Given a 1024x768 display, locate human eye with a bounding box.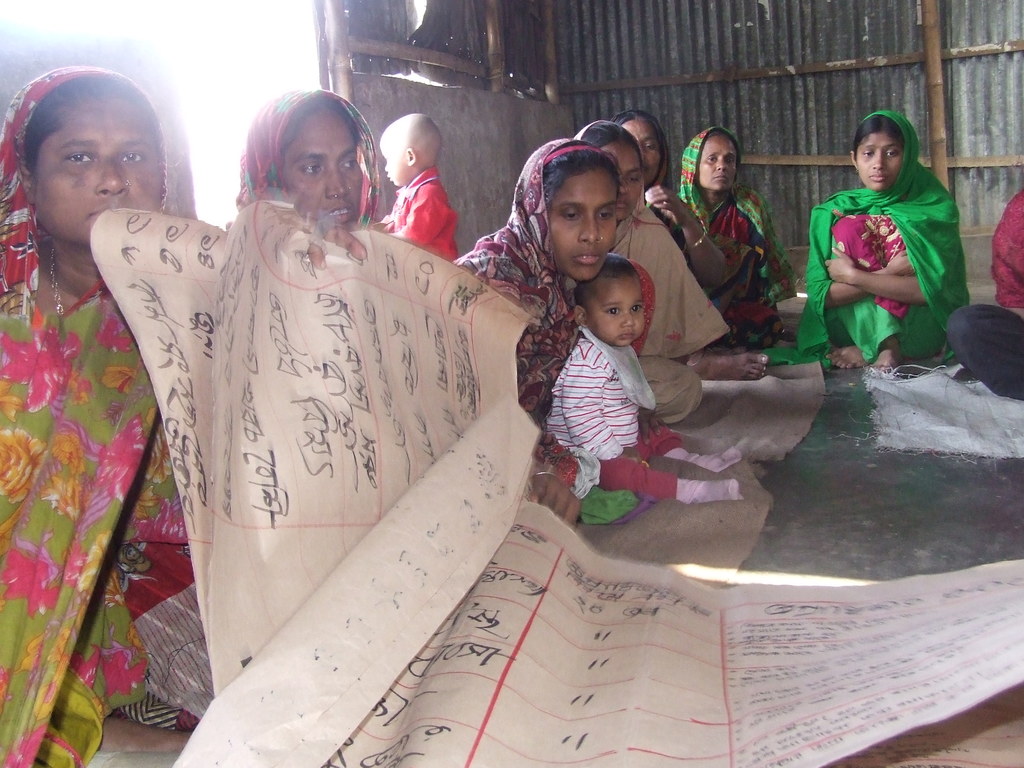
Located: BBox(860, 148, 876, 157).
